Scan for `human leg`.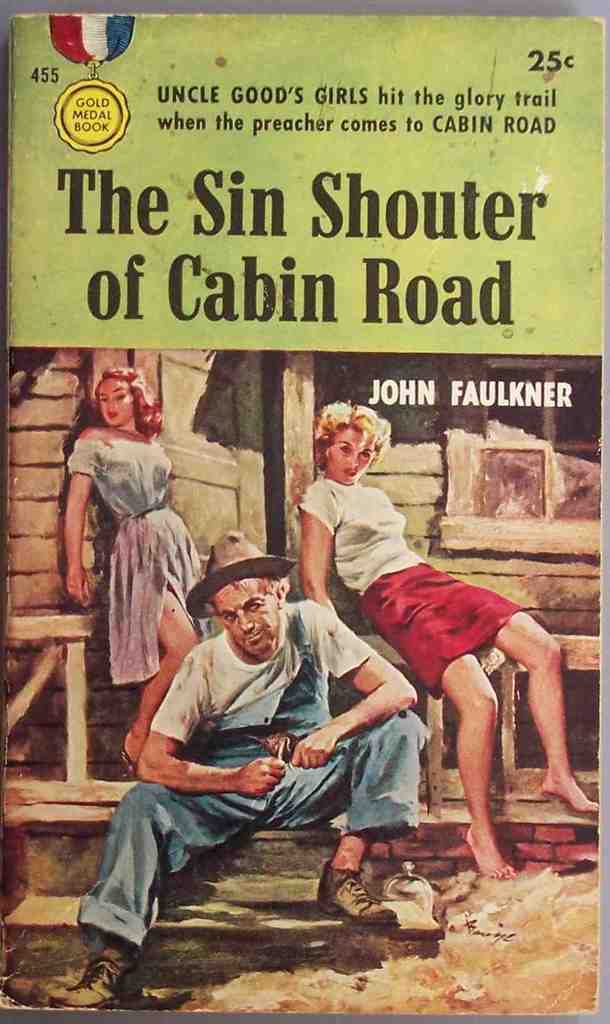
Scan result: [114, 600, 199, 758].
